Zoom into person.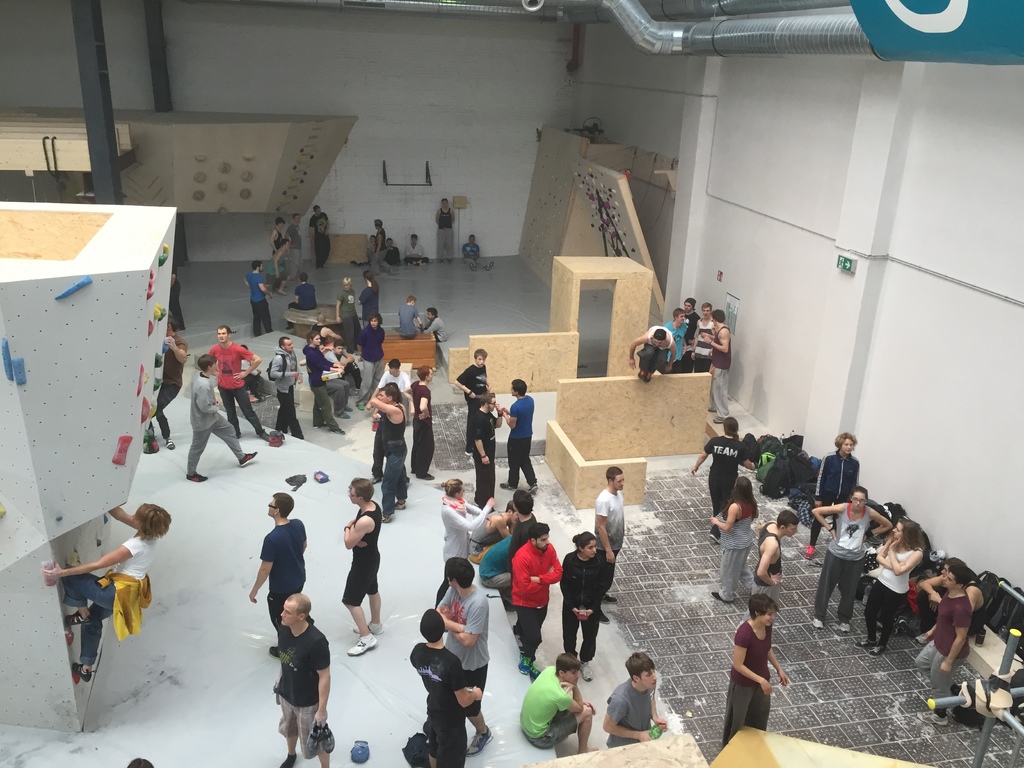
Zoom target: (left=925, top=565, right=970, bottom=716).
